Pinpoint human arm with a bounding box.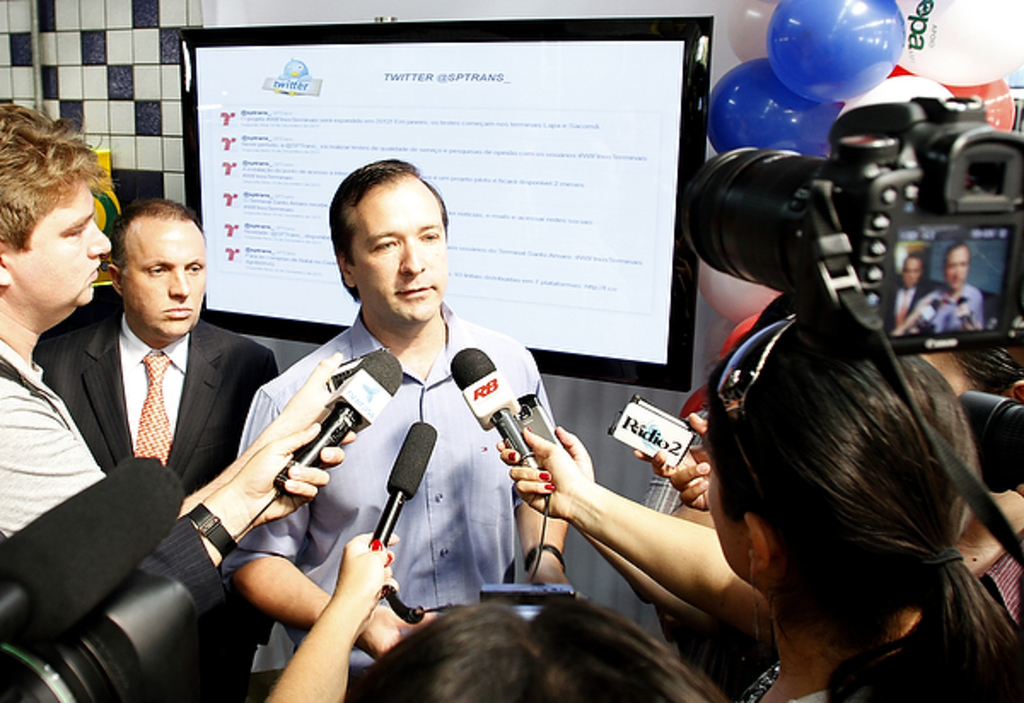
box=[220, 386, 445, 664].
